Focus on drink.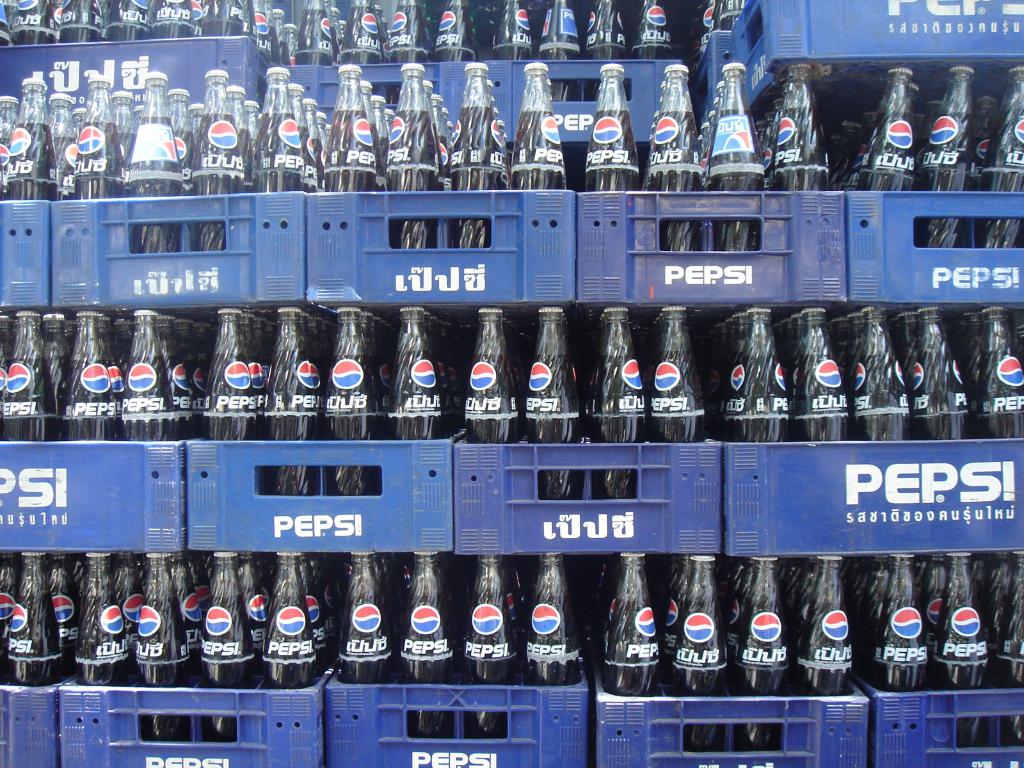
Focused at detection(373, 362, 393, 433).
